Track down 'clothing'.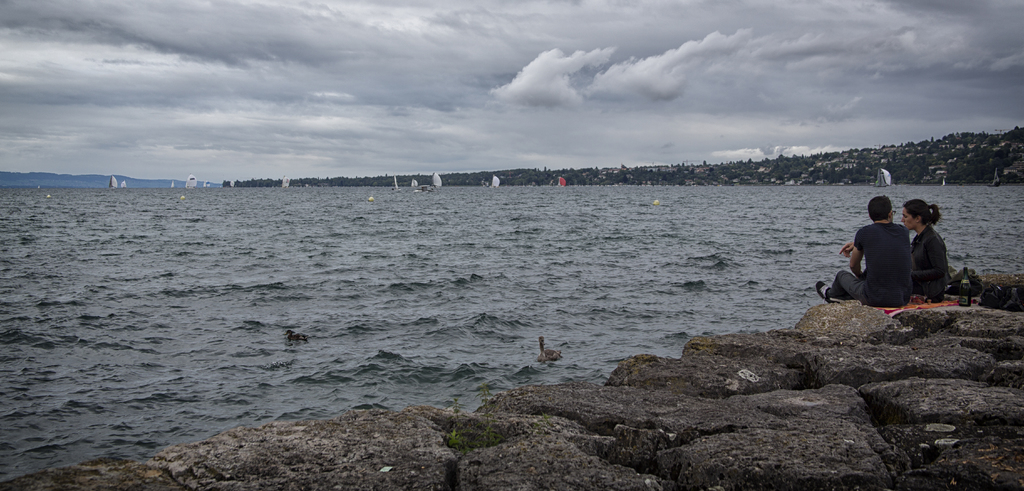
Tracked to x1=835, y1=219, x2=932, y2=310.
